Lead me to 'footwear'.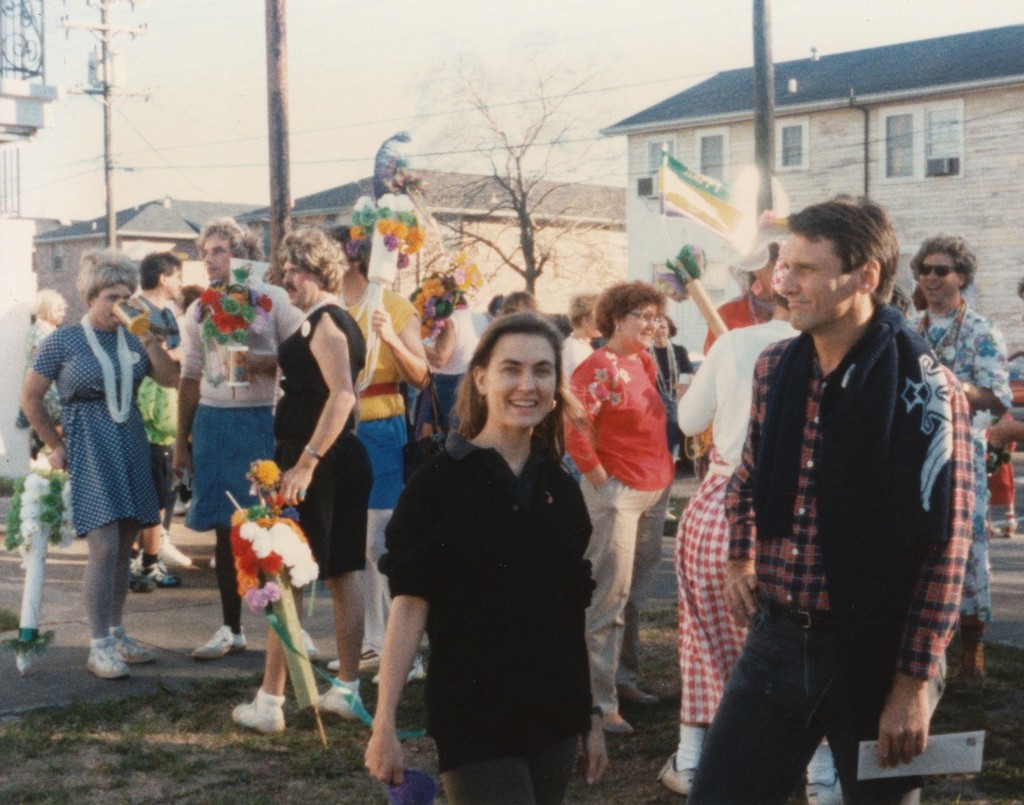
Lead to <bbox>616, 683, 660, 707</bbox>.
